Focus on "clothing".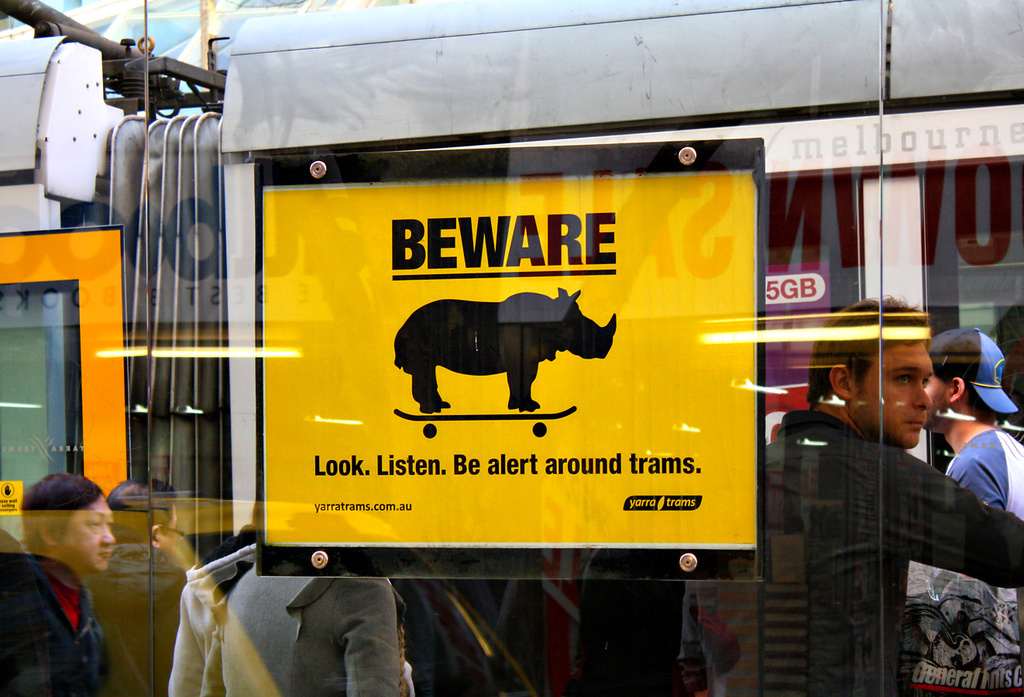
Focused at left=952, top=435, right=1023, bottom=525.
